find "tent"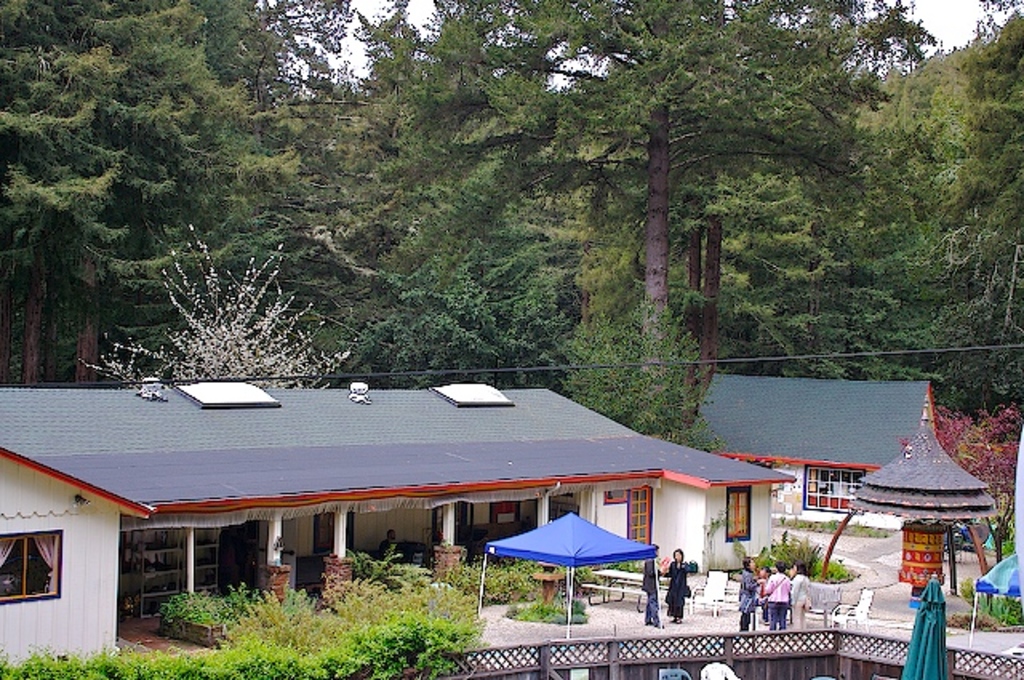
bbox=(965, 550, 1022, 653)
